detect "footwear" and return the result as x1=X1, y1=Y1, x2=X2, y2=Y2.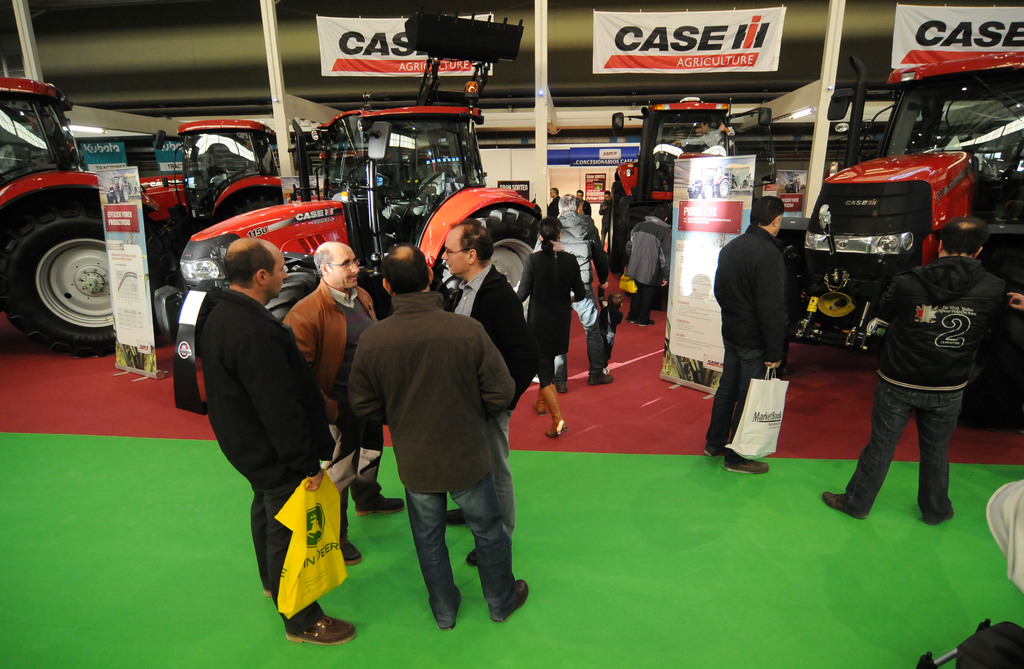
x1=492, y1=577, x2=531, y2=625.
